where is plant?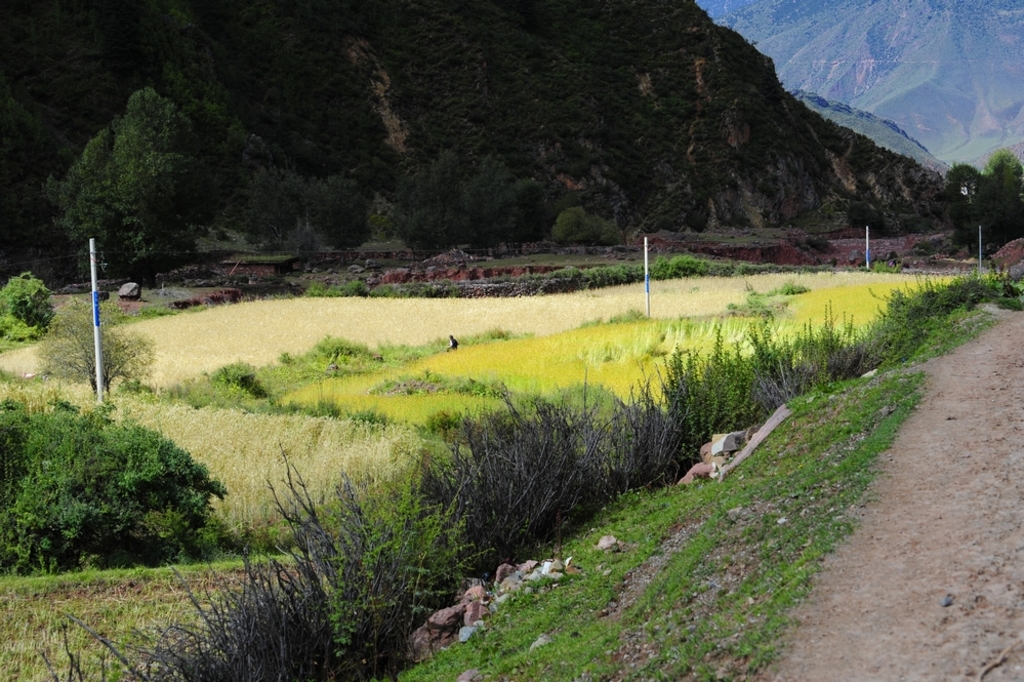
box=[273, 347, 310, 375].
